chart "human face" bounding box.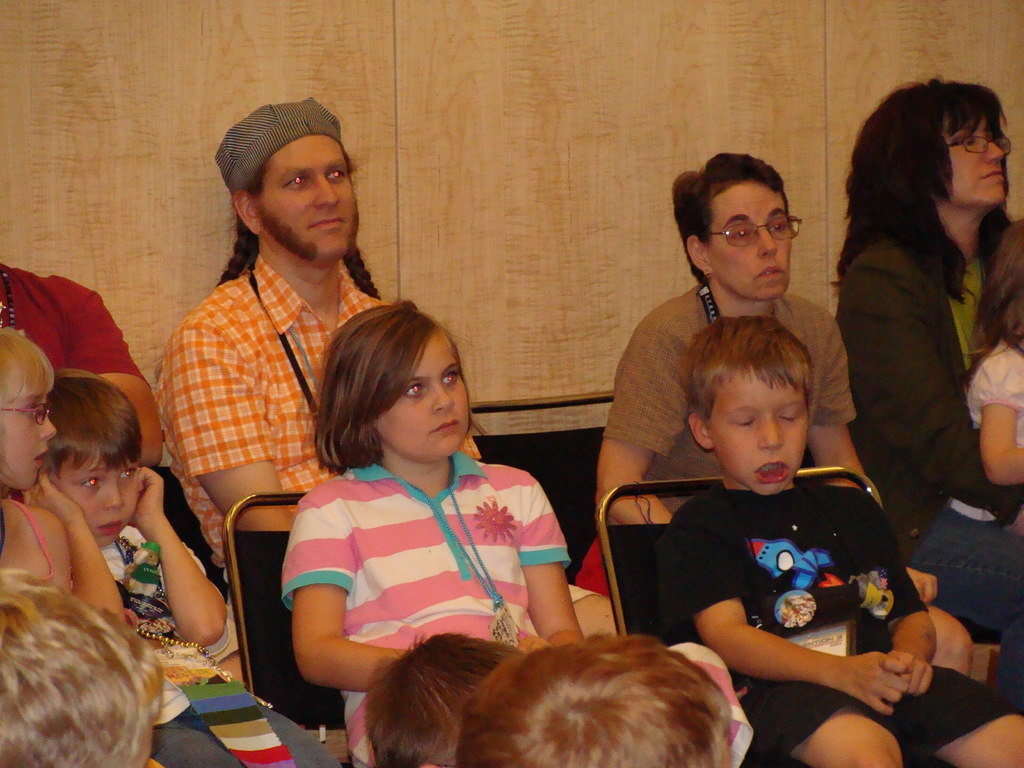
Charted: bbox=[708, 367, 810, 495].
